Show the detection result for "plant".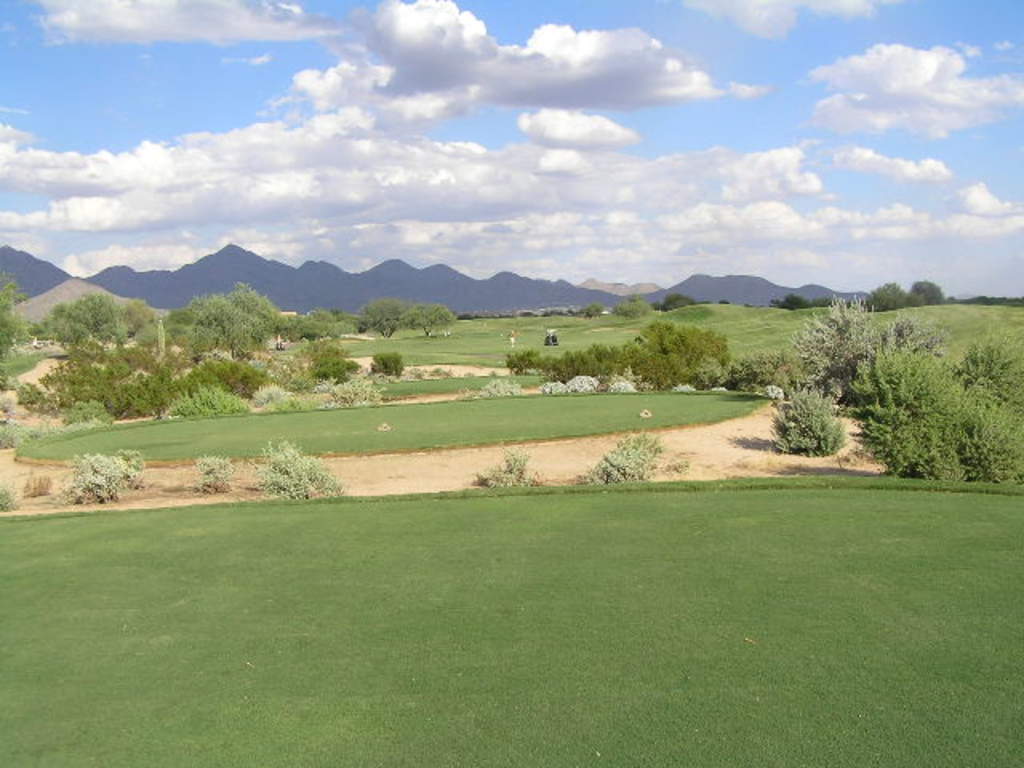
726,350,784,389.
